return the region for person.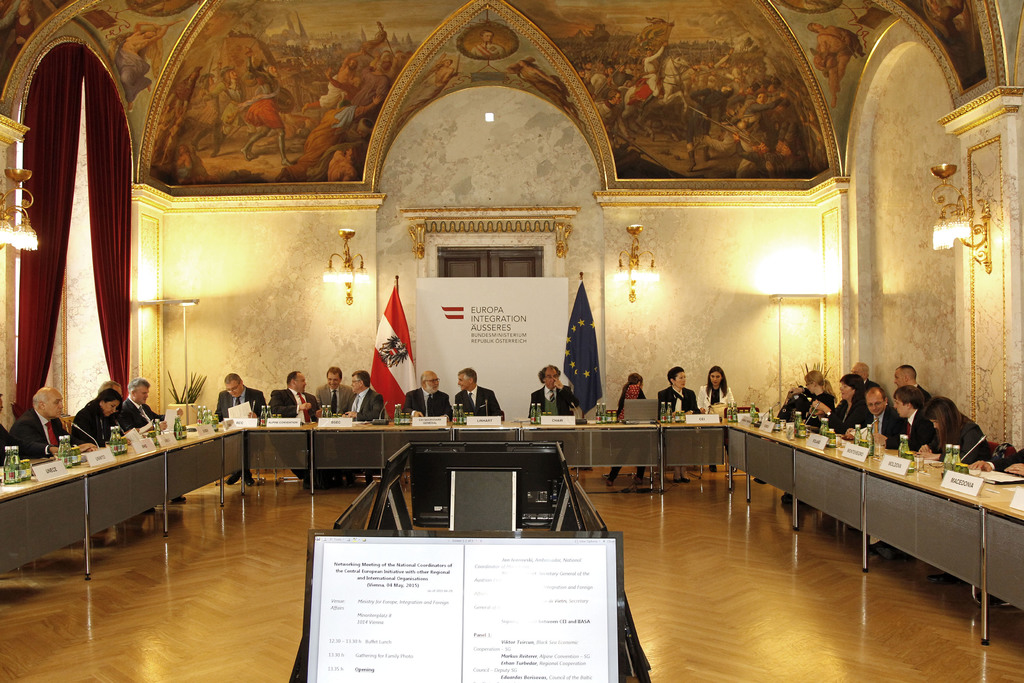
342, 368, 383, 485.
